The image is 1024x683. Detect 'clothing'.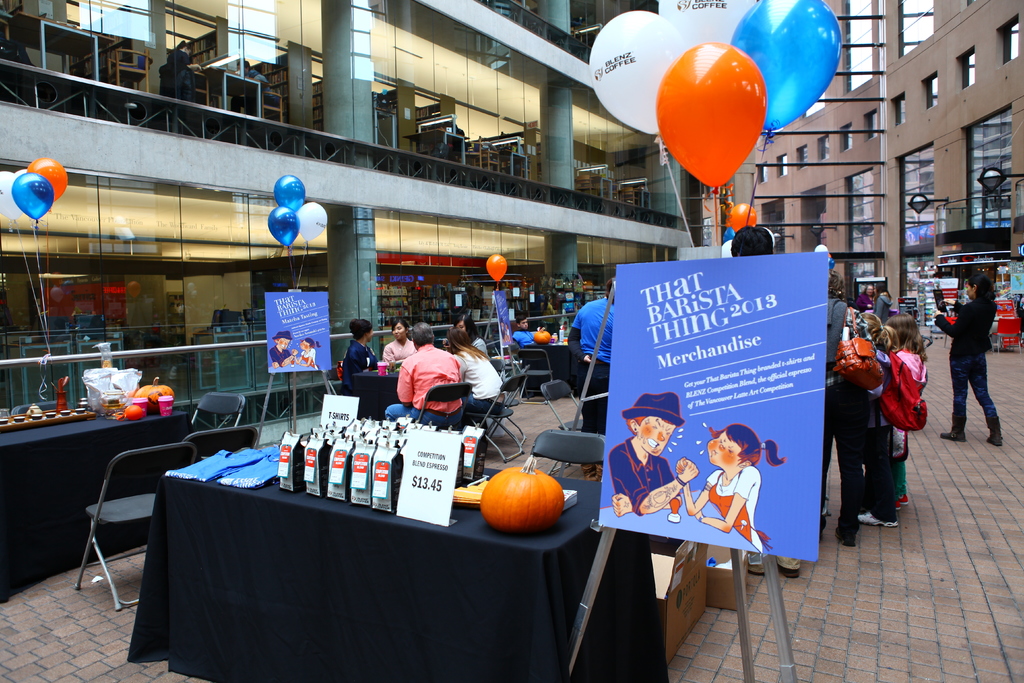
Detection: <region>935, 287, 999, 440</region>.
